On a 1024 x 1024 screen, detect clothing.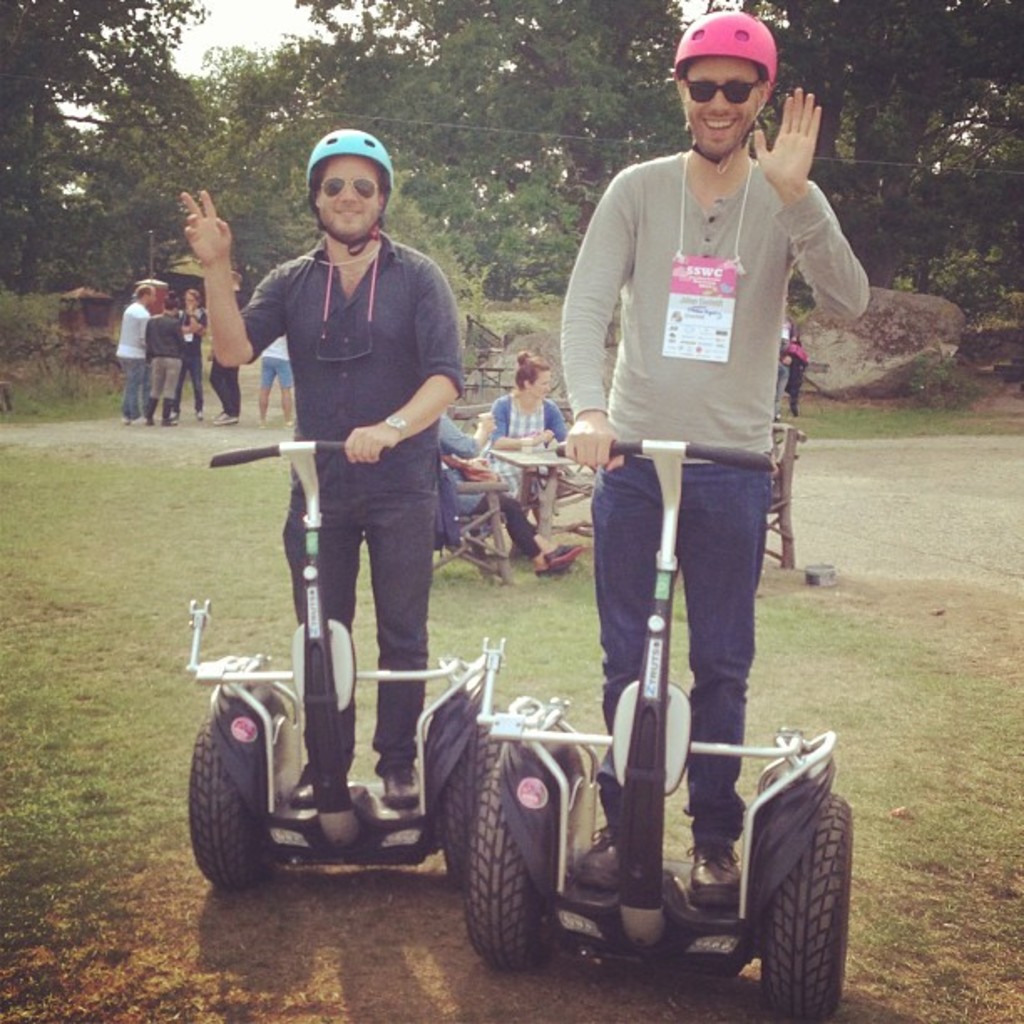
{"x1": 430, "y1": 410, "x2": 544, "y2": 554}.
